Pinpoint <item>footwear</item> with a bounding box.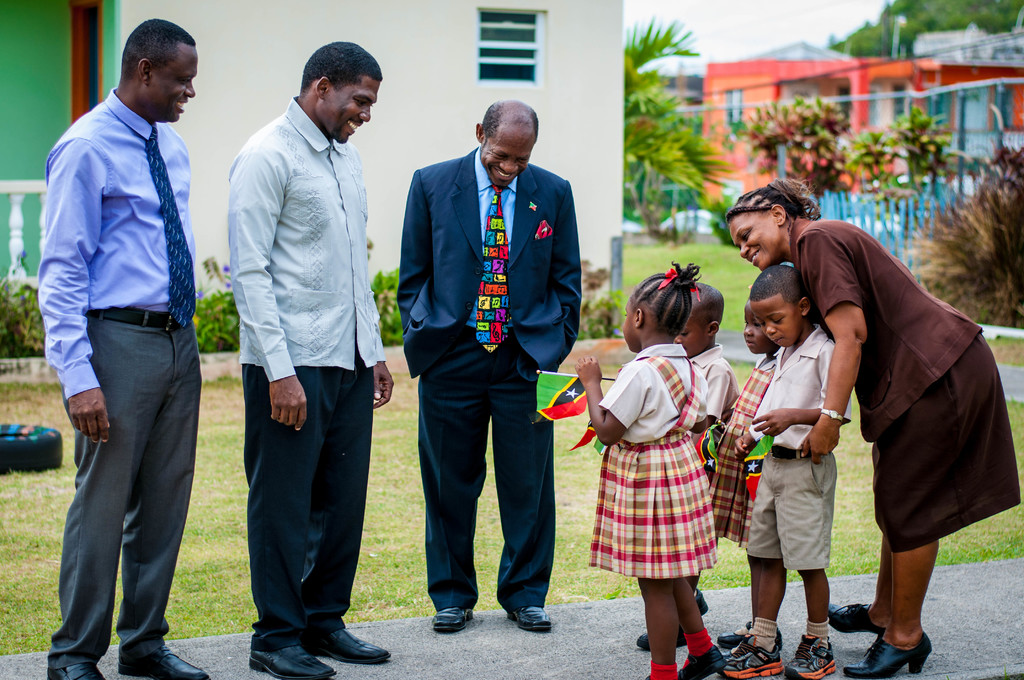
504:606:554:633.
